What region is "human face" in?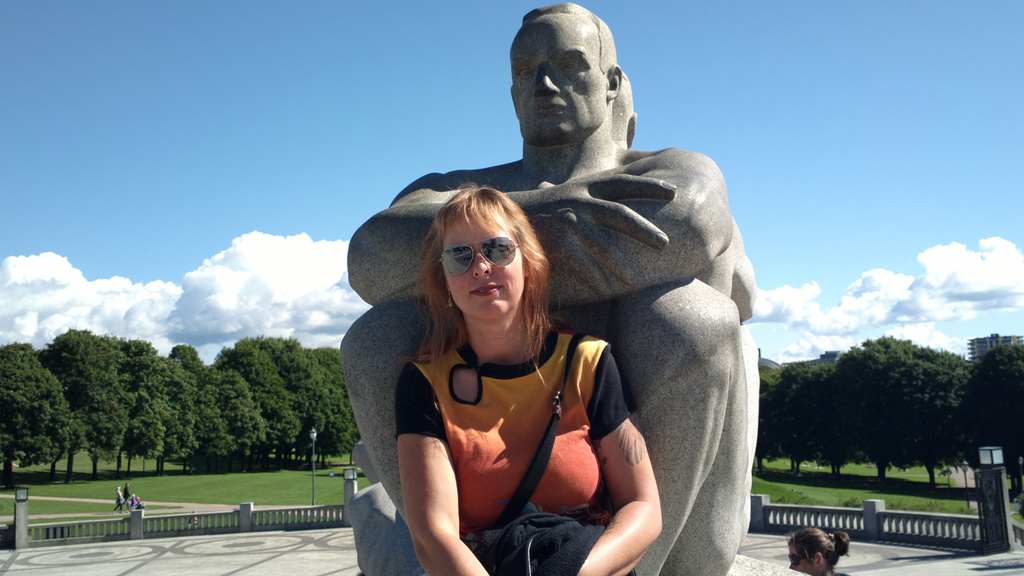
crop(505, 13, 609, 136).
